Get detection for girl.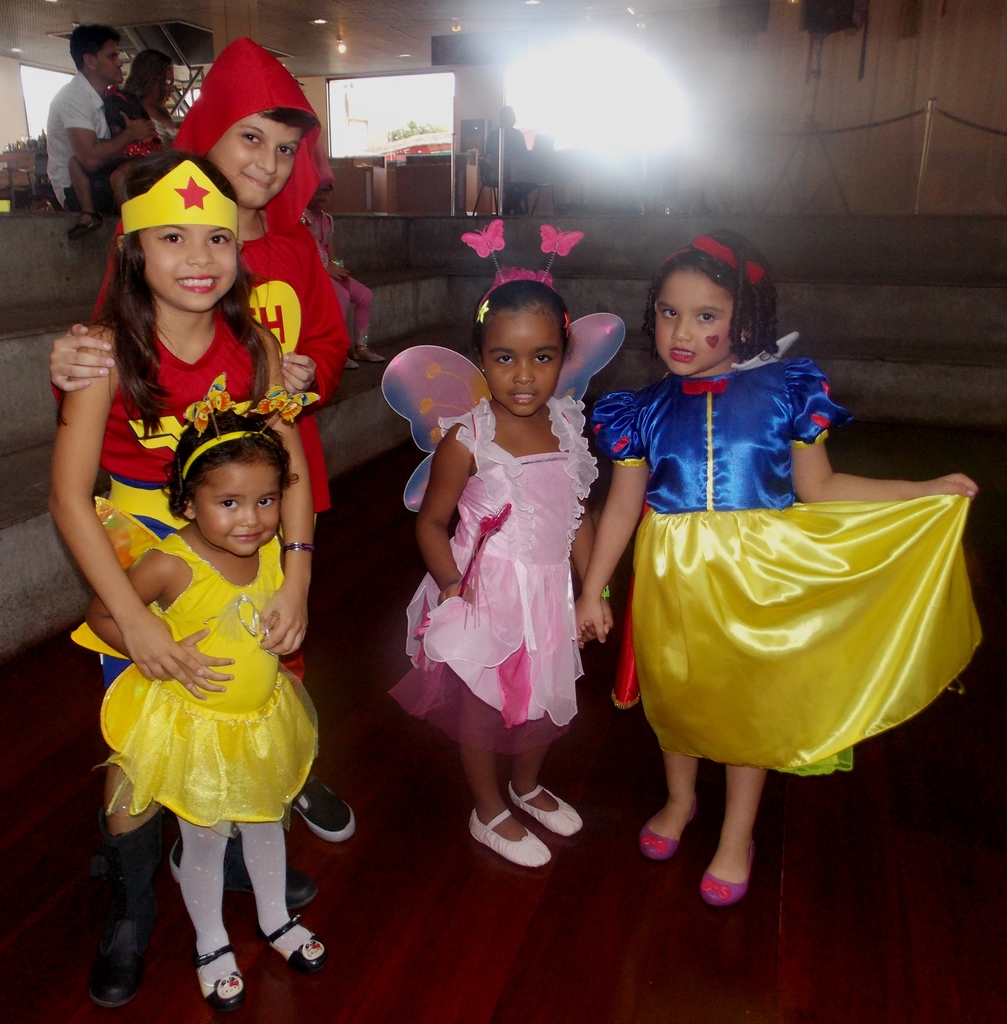
Detection: BBox(102, 417, 357, 1020).
